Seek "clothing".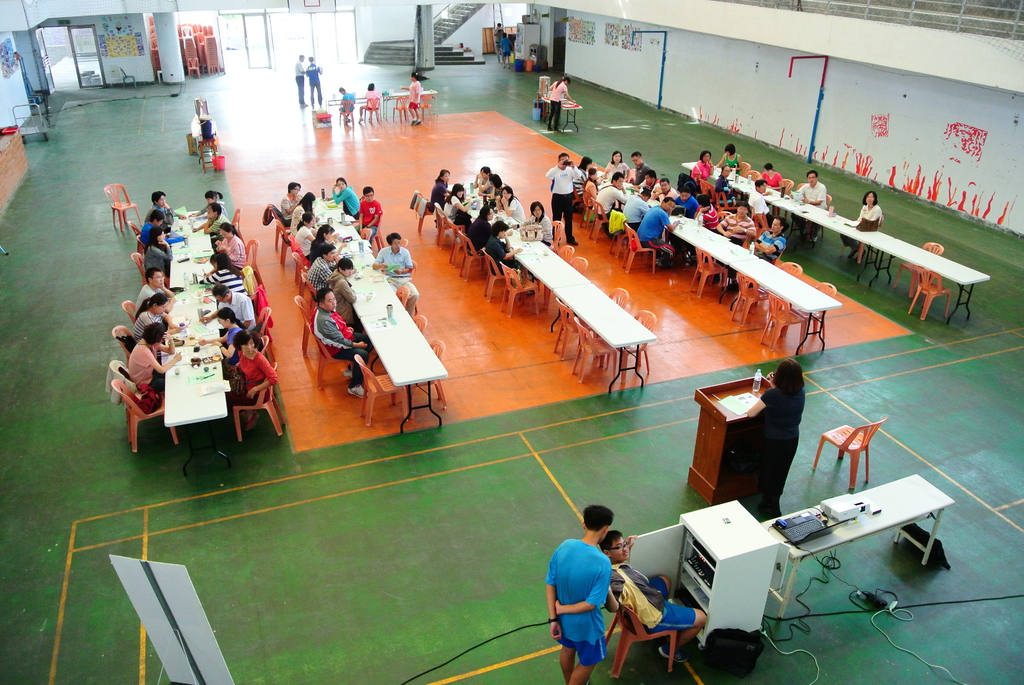
BBox(484, 233, 514, 270).
